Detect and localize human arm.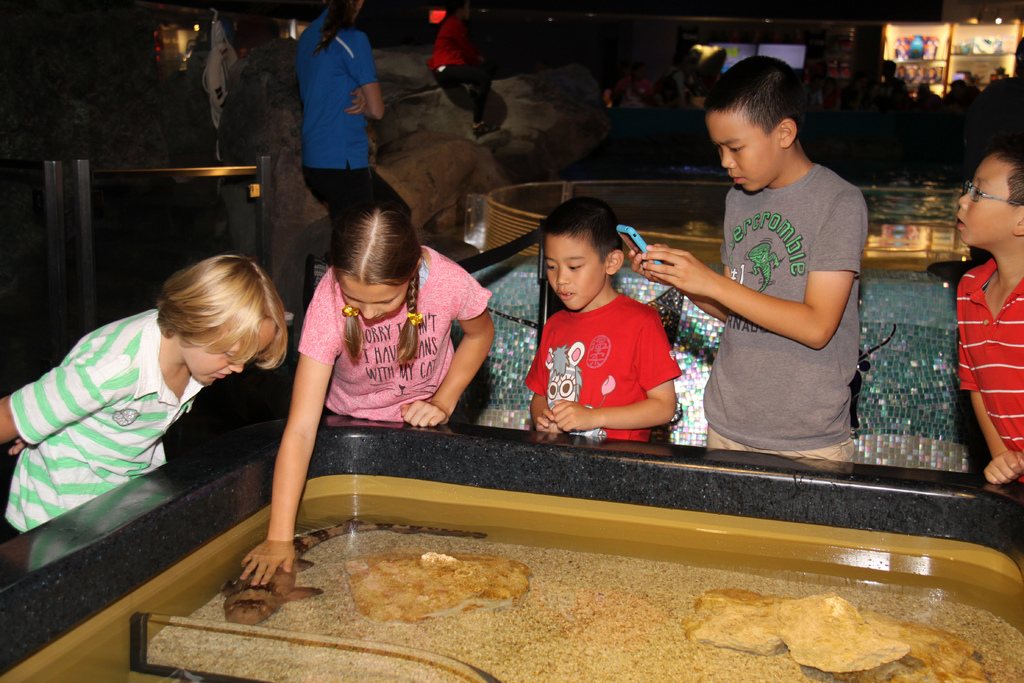
Localized at 342 85 367 117.
